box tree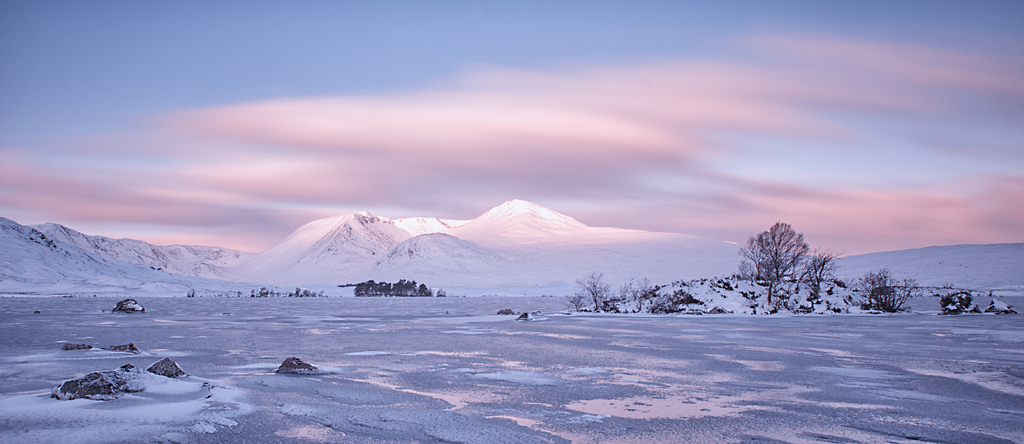
box(757, 256, 797, 301)
